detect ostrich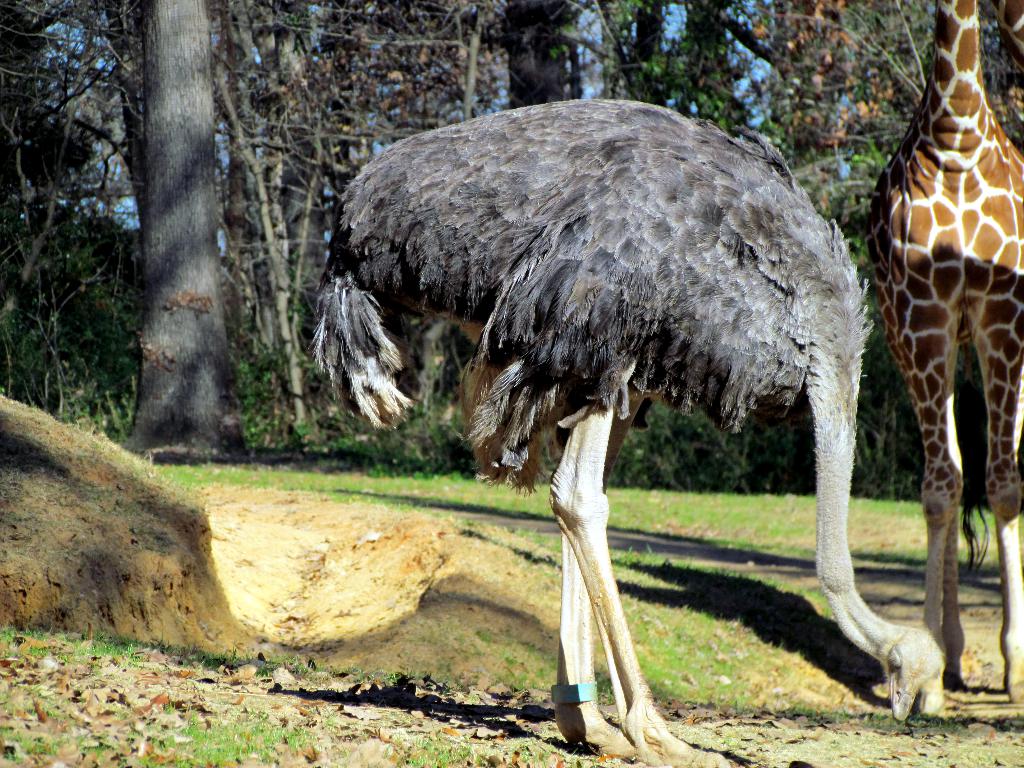
{"left": 320, "top": 97, "right": 945, "bottom": 767}
